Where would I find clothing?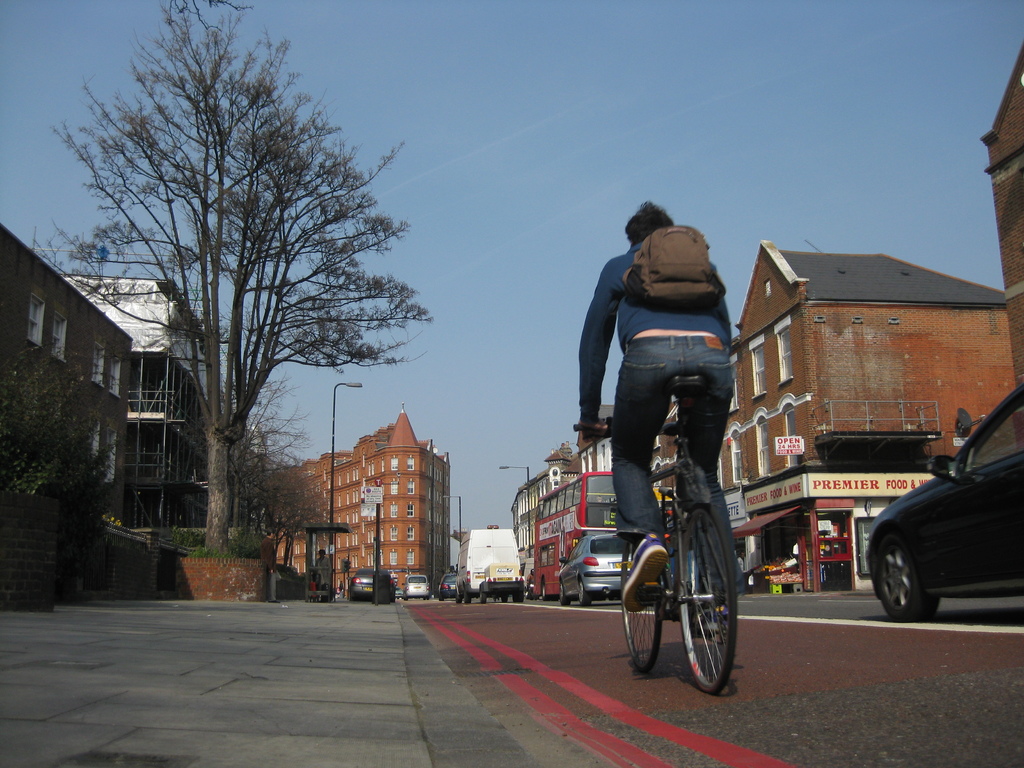
At [left=260, top=539, right=275, bottom=593].
